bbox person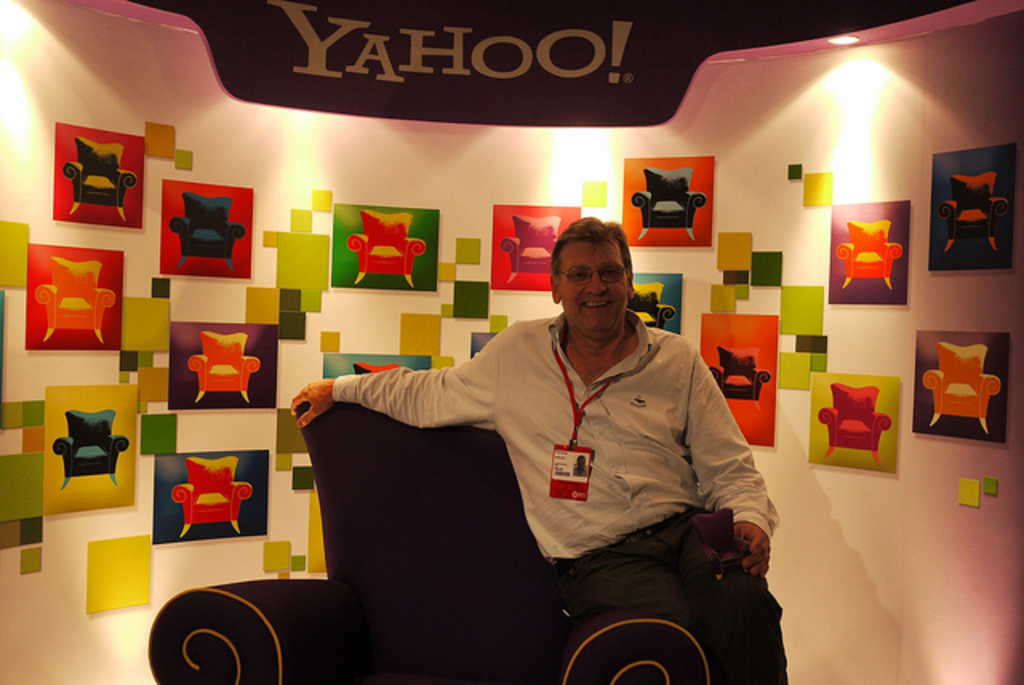
locate(298, 178, 754, 661)
